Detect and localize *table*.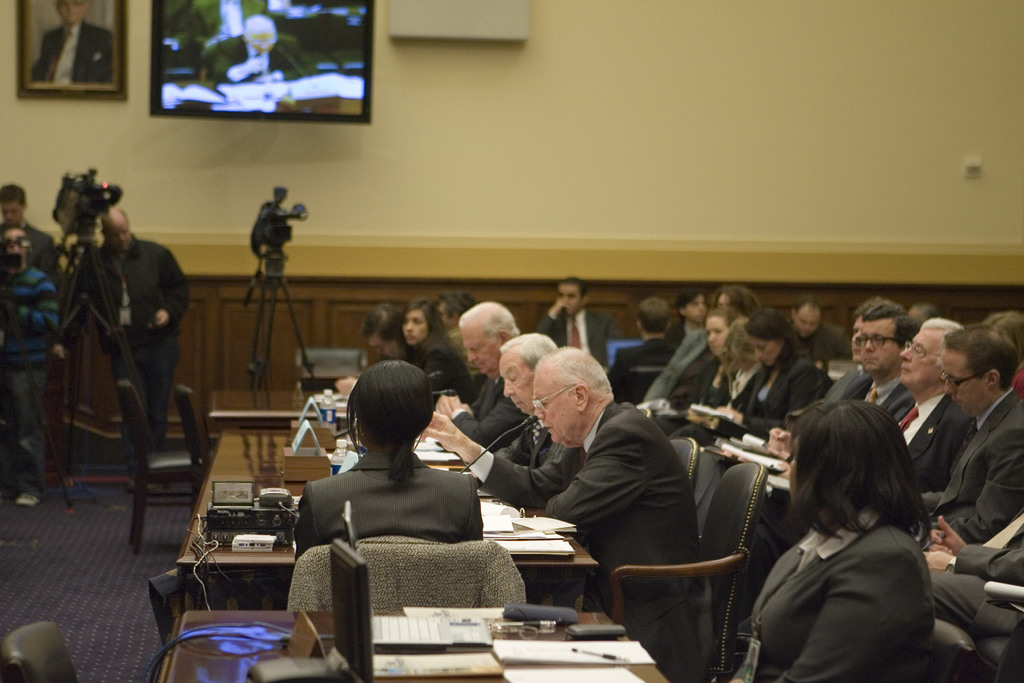
Localized at detection(150, 606, 671, 682).
